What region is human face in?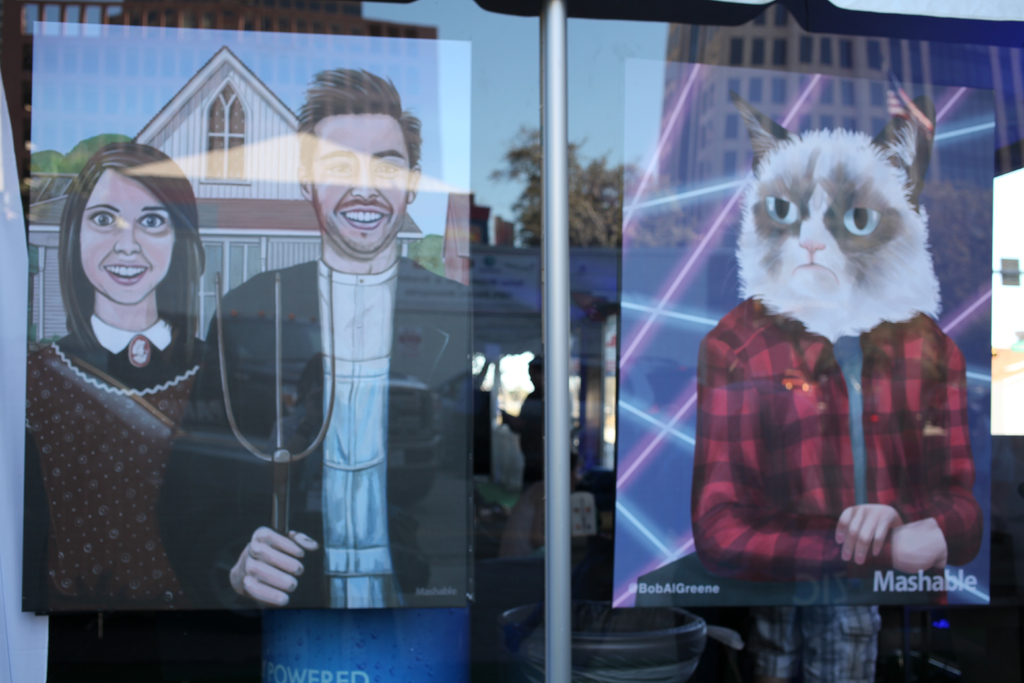
<box>312,113,412,253</box>.
